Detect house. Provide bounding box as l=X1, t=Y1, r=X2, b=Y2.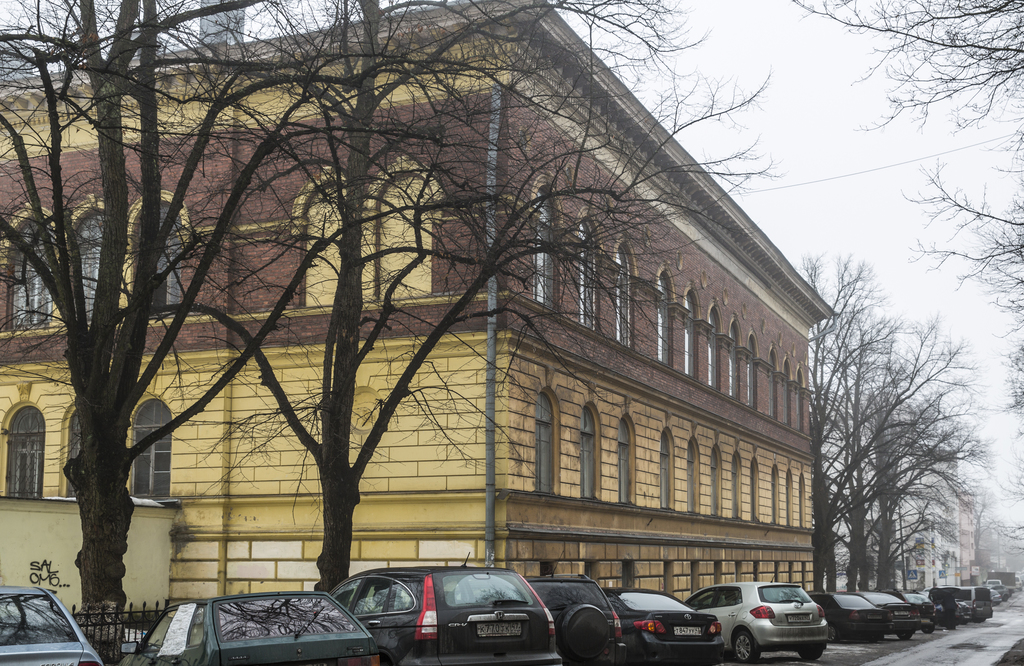
l=0, t=0, r=838, b=658.
